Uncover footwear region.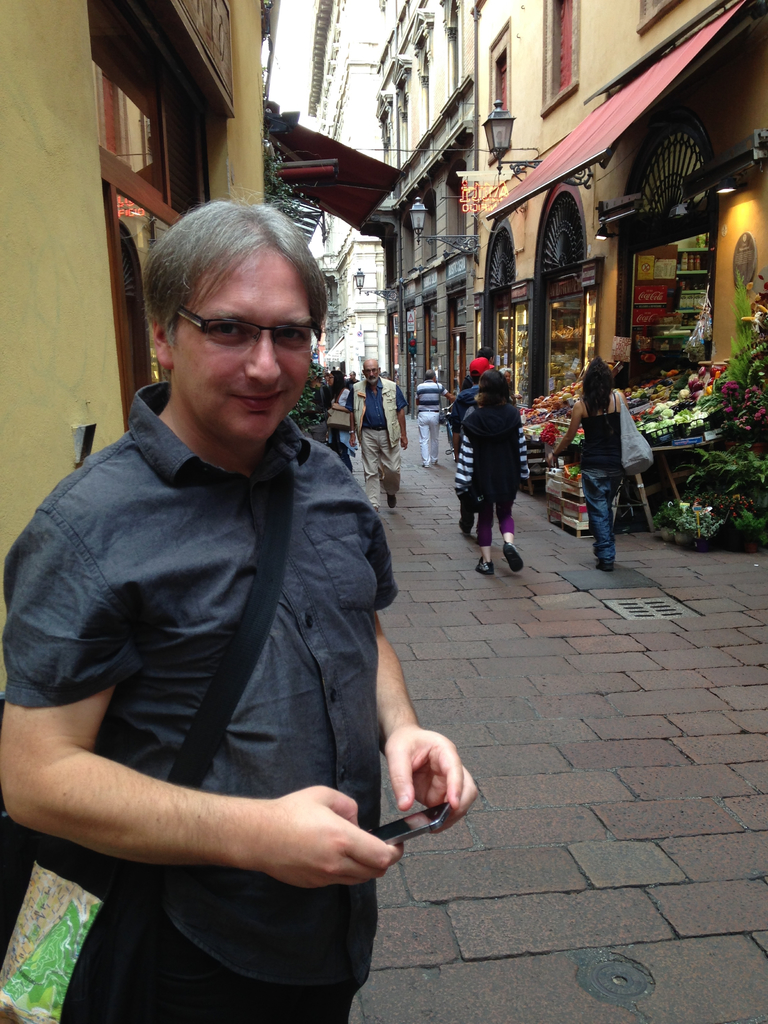
Uncovered: [left=475, top=554, right=489, bottom=576].
